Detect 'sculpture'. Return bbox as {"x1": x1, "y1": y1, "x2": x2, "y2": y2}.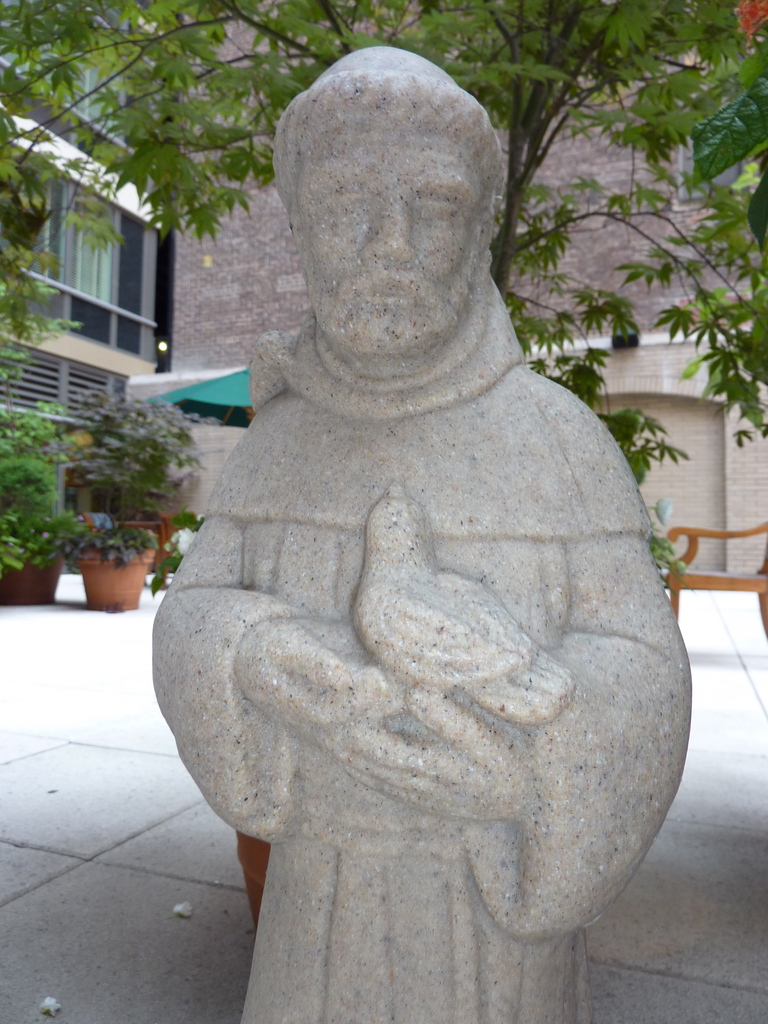
{"x1": 176, "y1": 0, "x2": 716, "y2": 1016}.
